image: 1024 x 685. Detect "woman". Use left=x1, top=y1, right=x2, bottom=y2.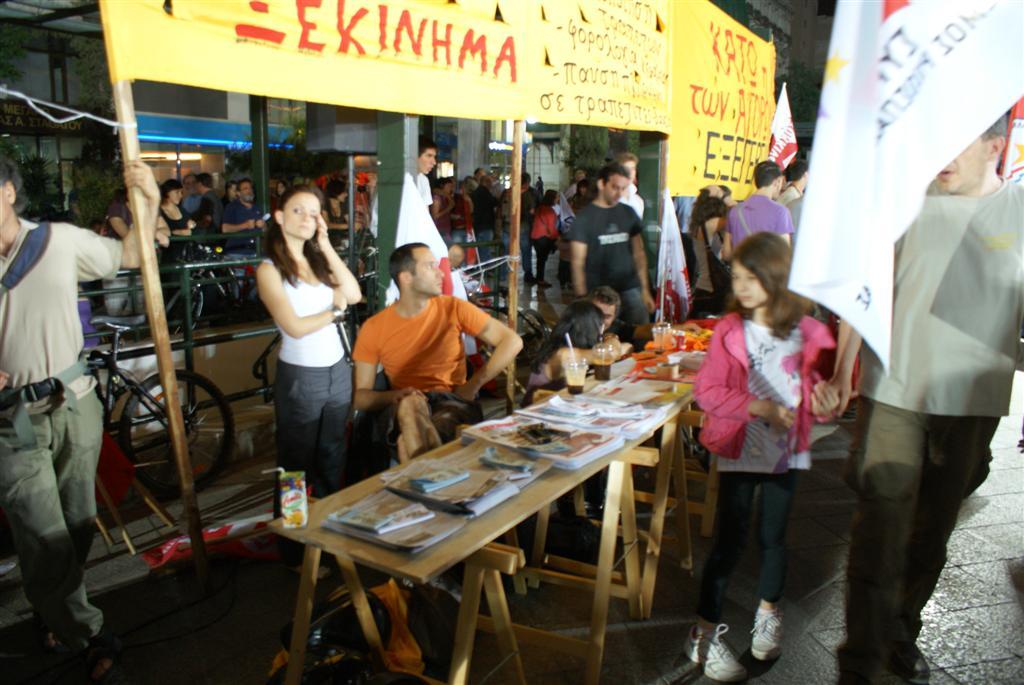
left=532, top=188, right=561, bottom=286.
